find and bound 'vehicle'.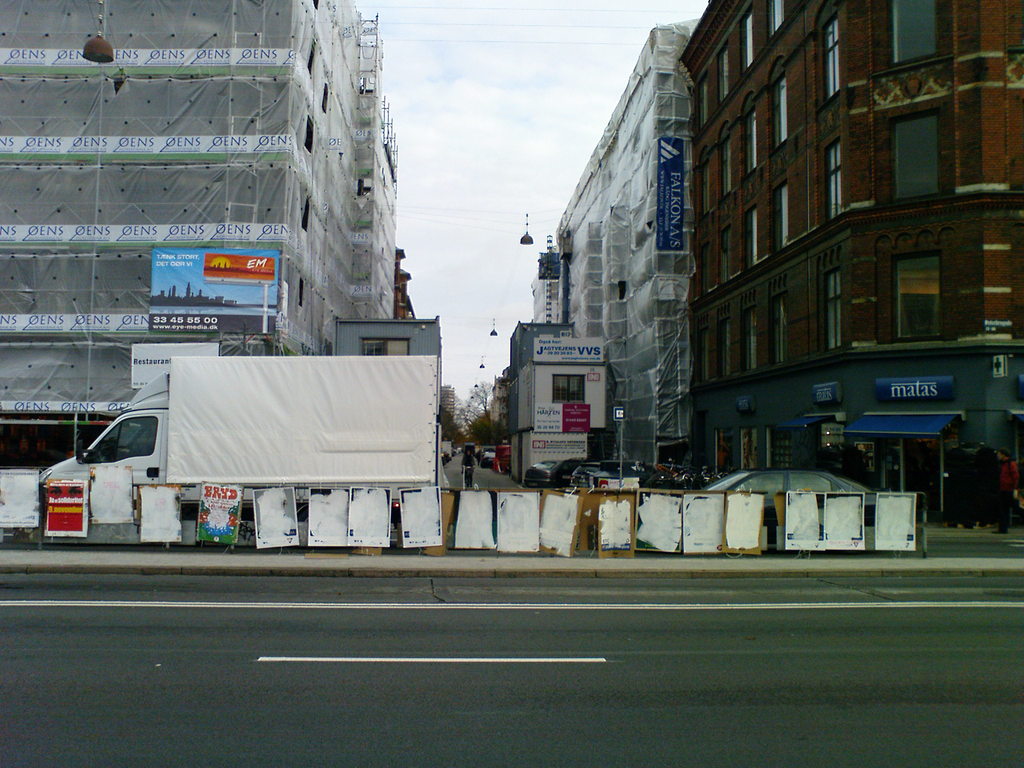
Bound: (655, 462, 696, 474).
